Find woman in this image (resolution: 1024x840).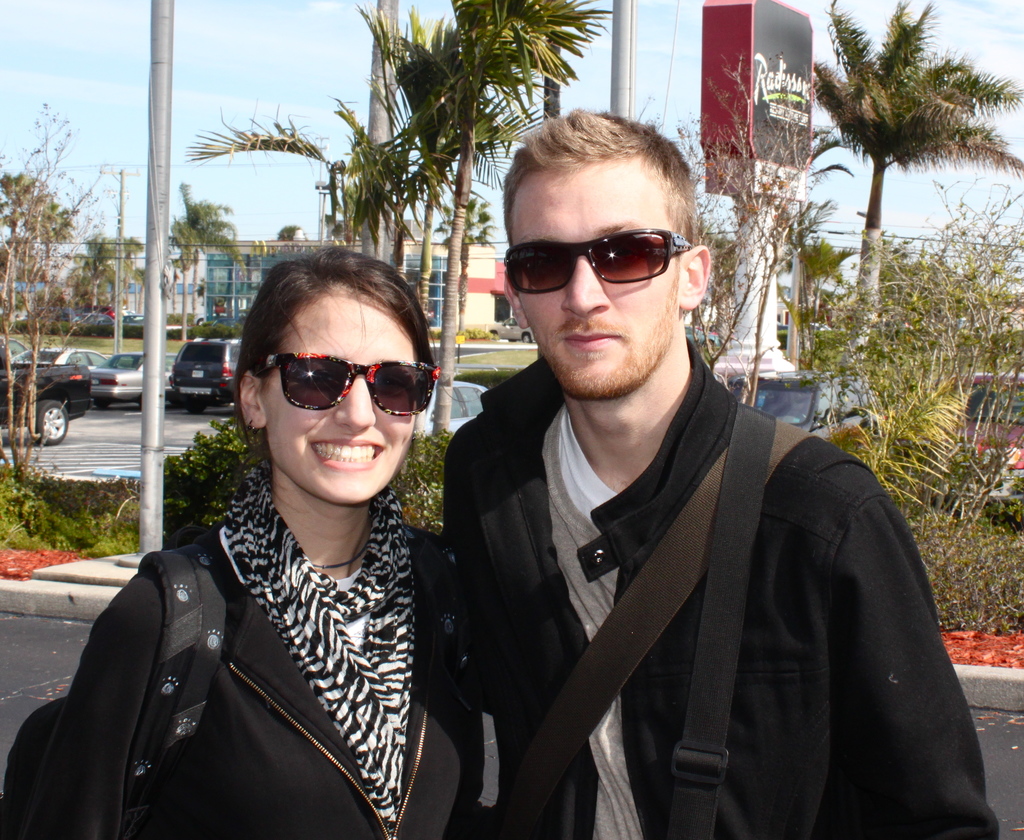
[x1=63, y1=257, x2=495, y2=836].
